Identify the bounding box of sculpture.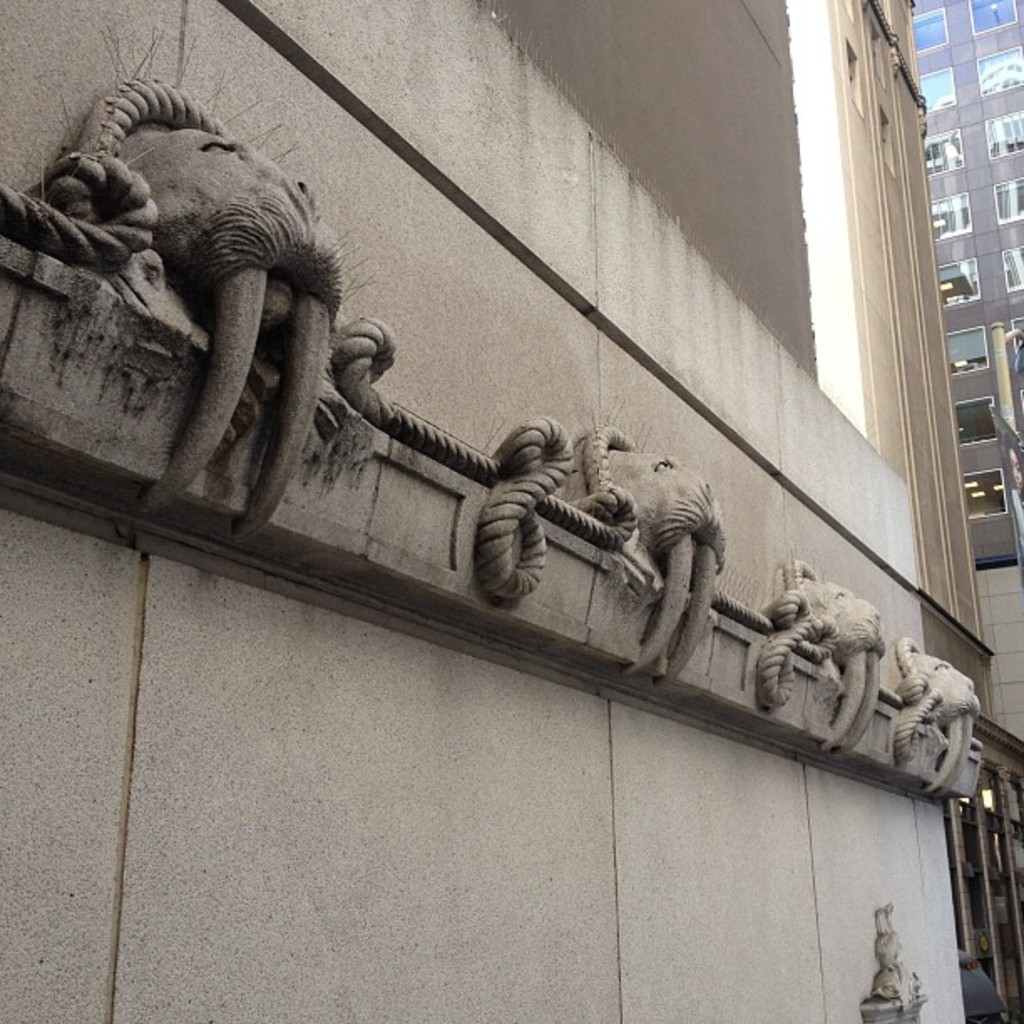
bbox=[868, 641, 962, 810].
